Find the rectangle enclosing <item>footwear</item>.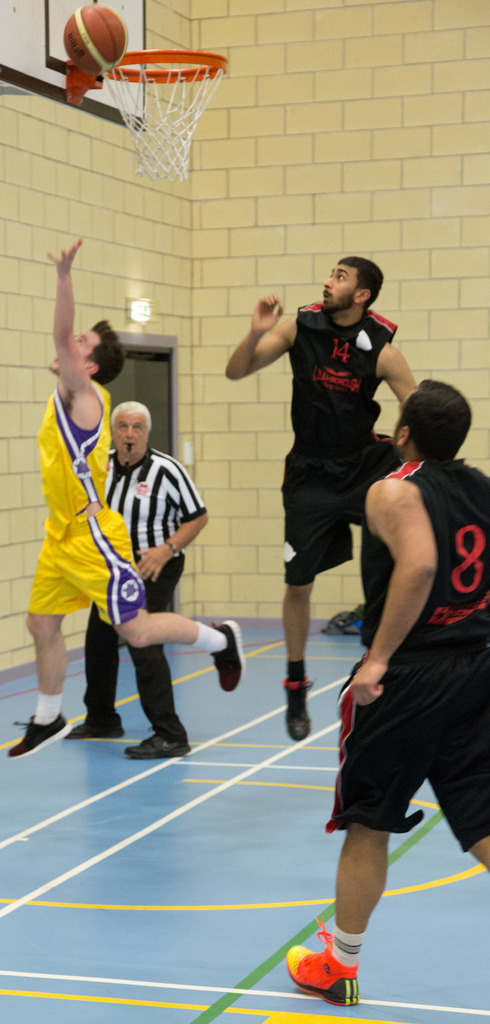
<box>126,731,192,755</box>.
